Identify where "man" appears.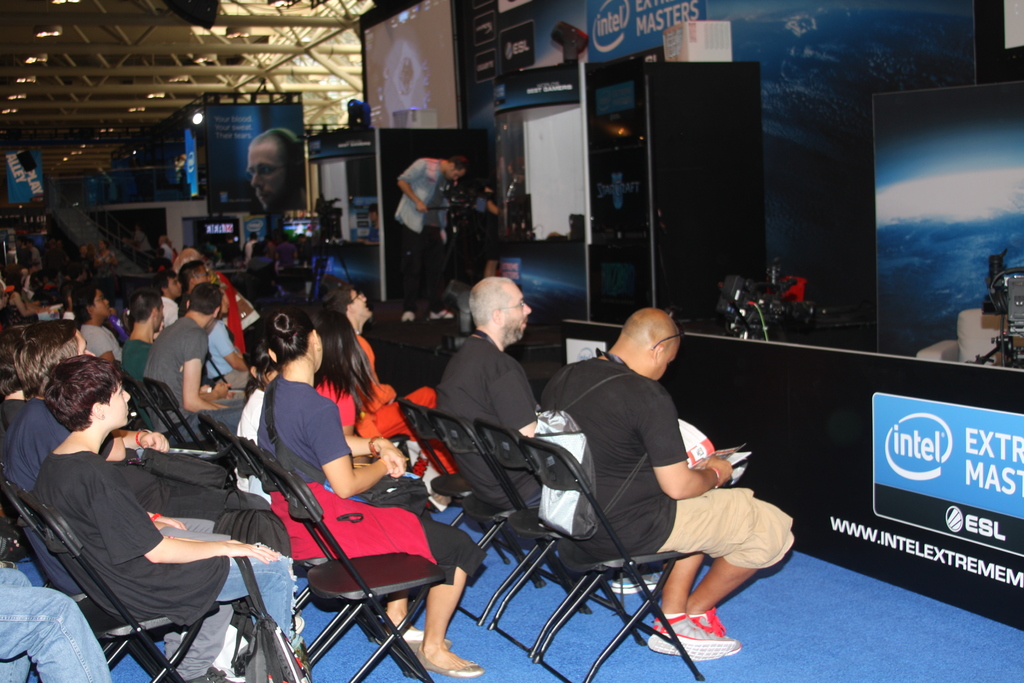
Appears at x1=141, y1=283, x2=248, y2=440.
